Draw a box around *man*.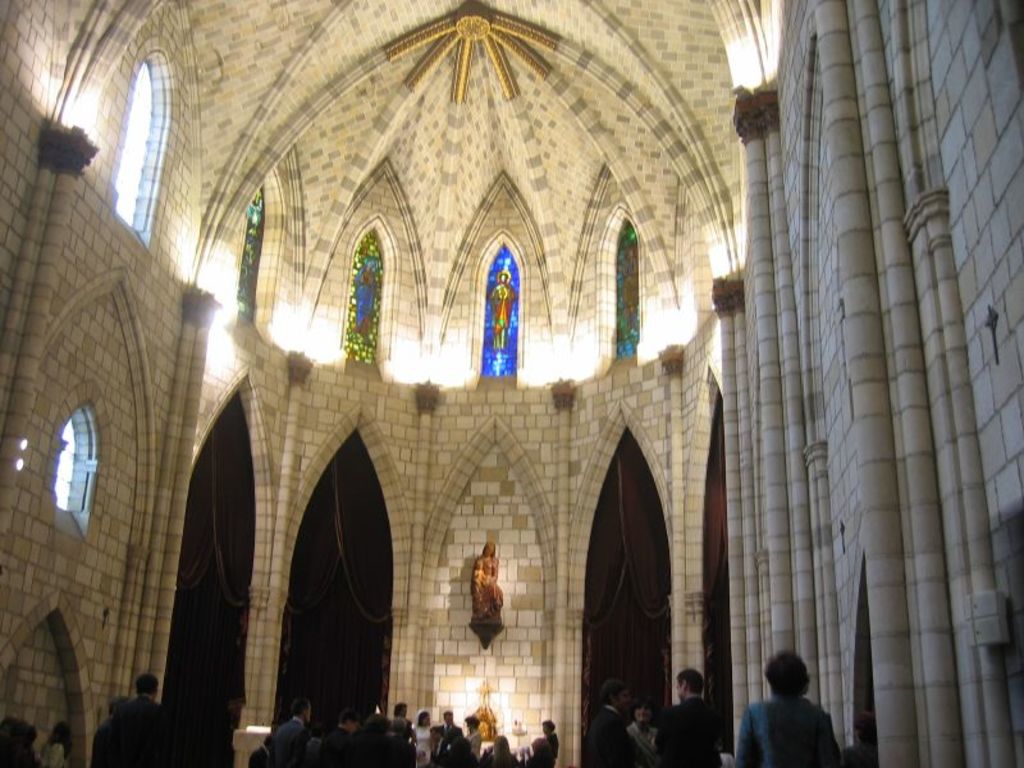
select_region(271, 696, 312, 767).
